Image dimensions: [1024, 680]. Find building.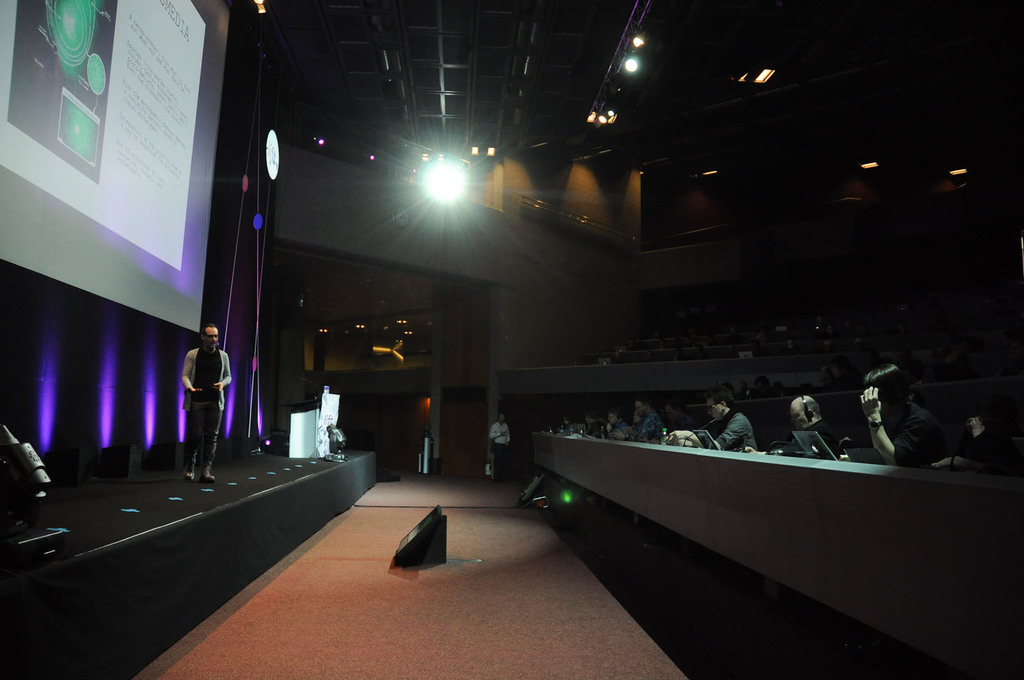
0/0/1023/679.
